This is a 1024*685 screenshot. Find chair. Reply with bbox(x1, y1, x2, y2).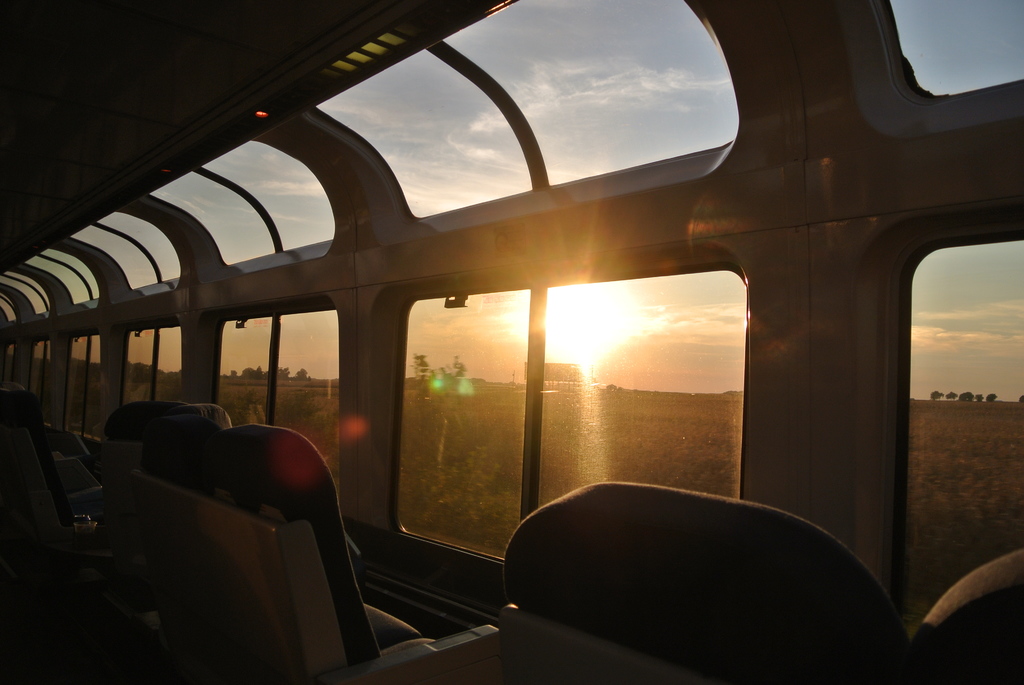
bbox(133, 411, 498, 684).
